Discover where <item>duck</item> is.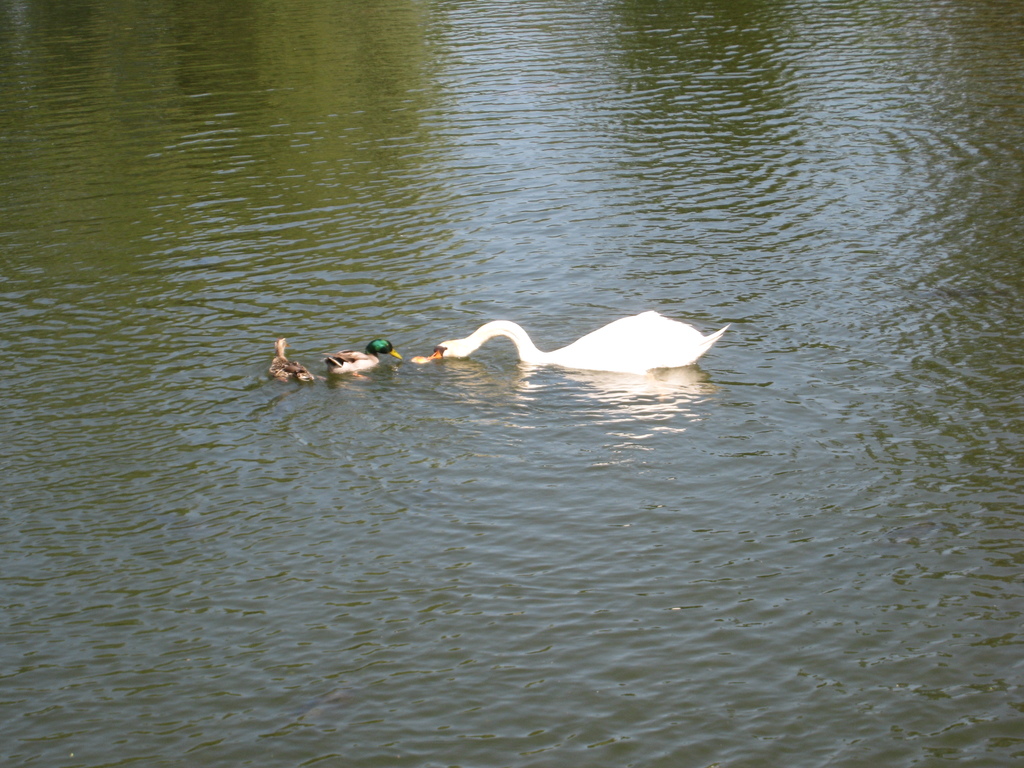
Discovered at <box>259,331,330,395</box>.
